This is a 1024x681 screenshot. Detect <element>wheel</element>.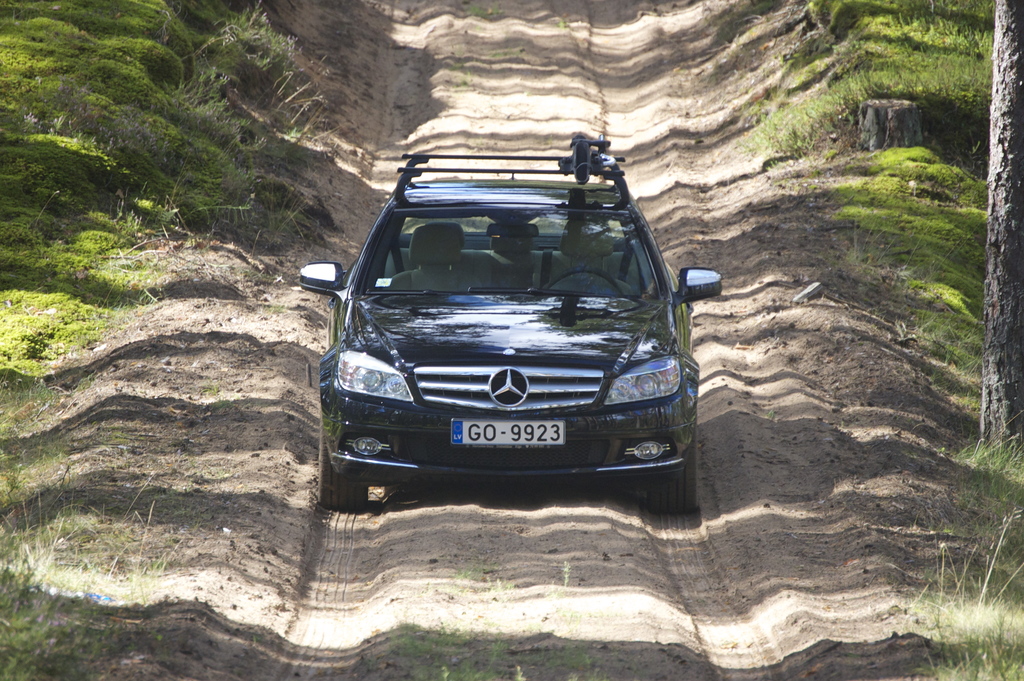
(541,267,624,291).
